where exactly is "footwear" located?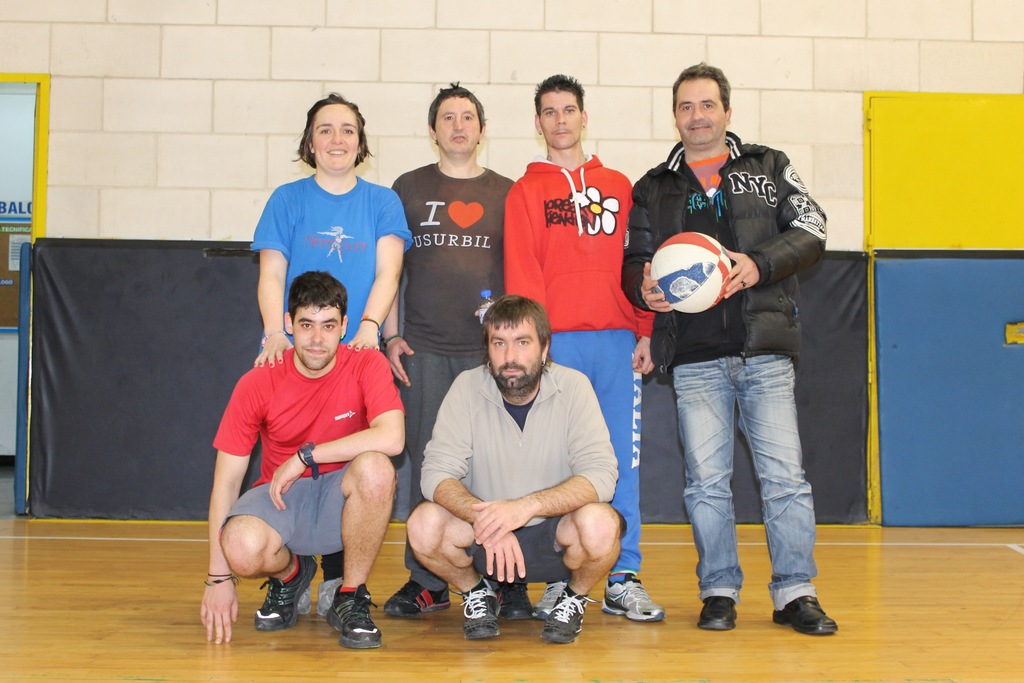
Its bounding box is <bbox>321, 584, 383, 655</bbox>.
